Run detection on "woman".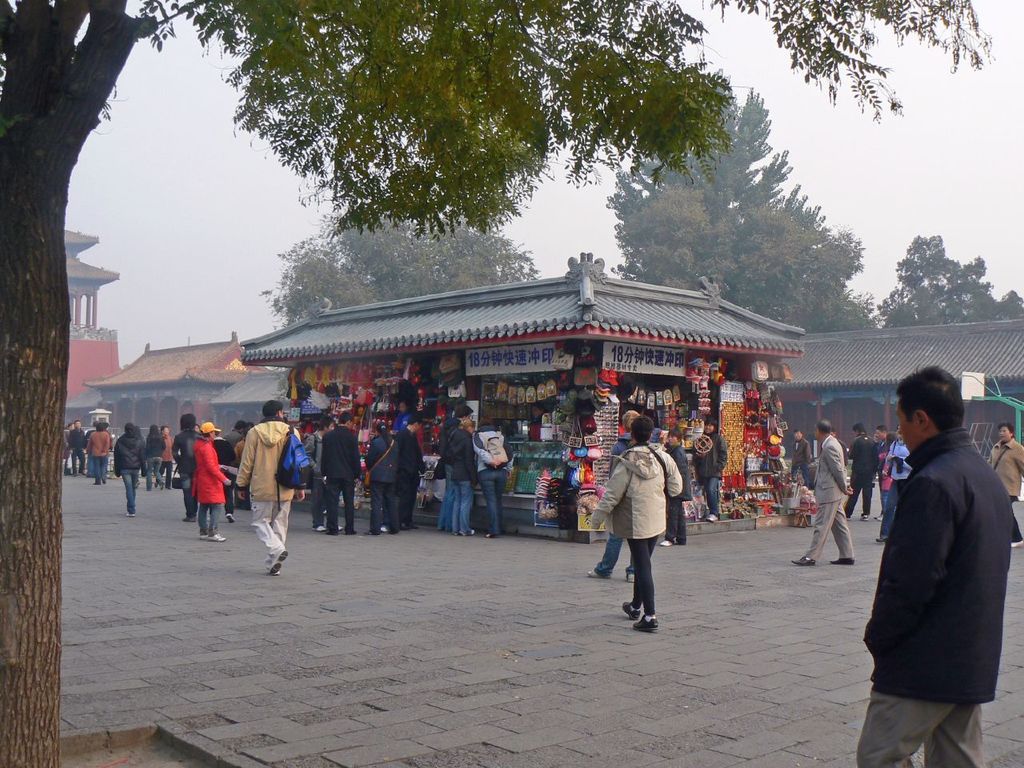
Result: {"left": 146, "top": 426, "right": 170, "bottom": 492}.
